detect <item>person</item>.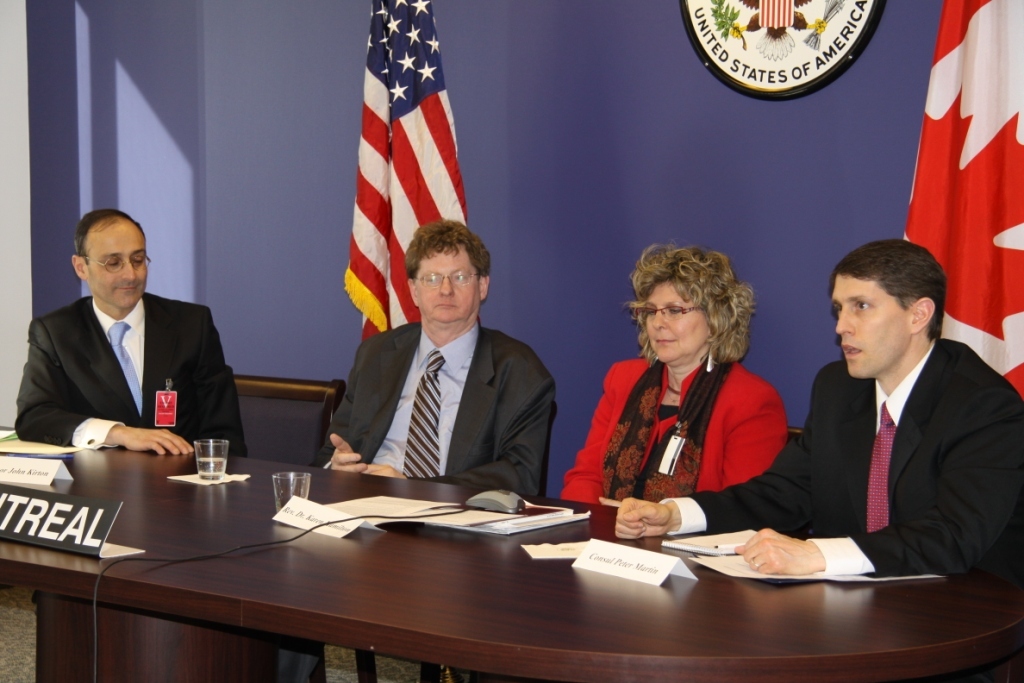
Detected at [x1=21, y1=196, x2=227, y2=506].
